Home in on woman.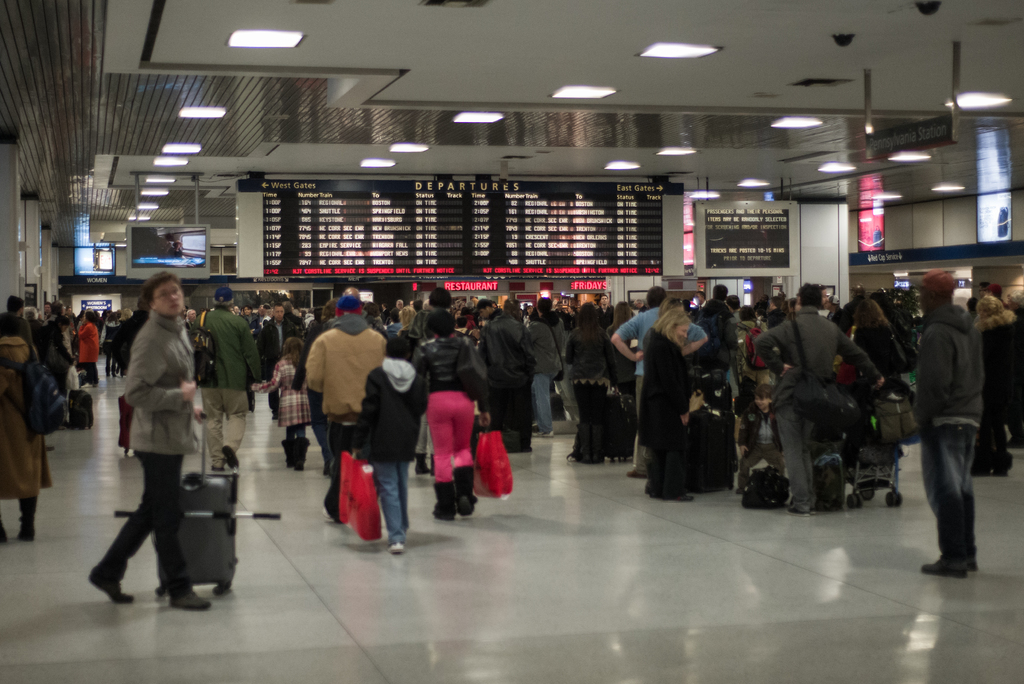
Homed in at l=642, t=307, r=694, b=500.
